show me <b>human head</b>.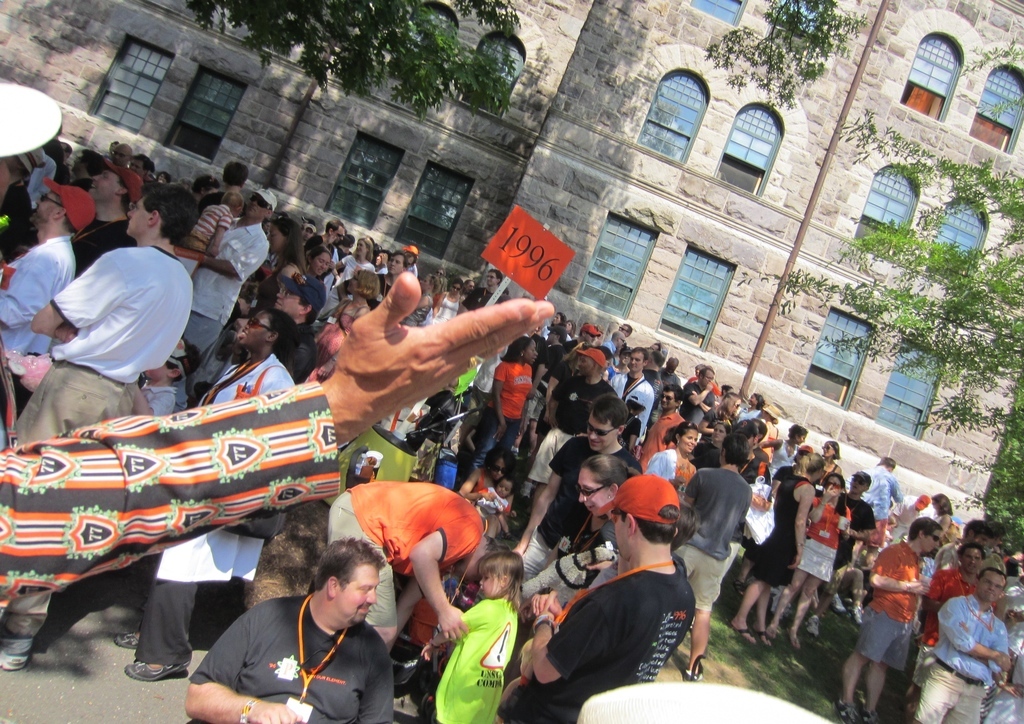
<b>human head</b> is here: (x1=790, y1=427, x2=807, y2=446).
